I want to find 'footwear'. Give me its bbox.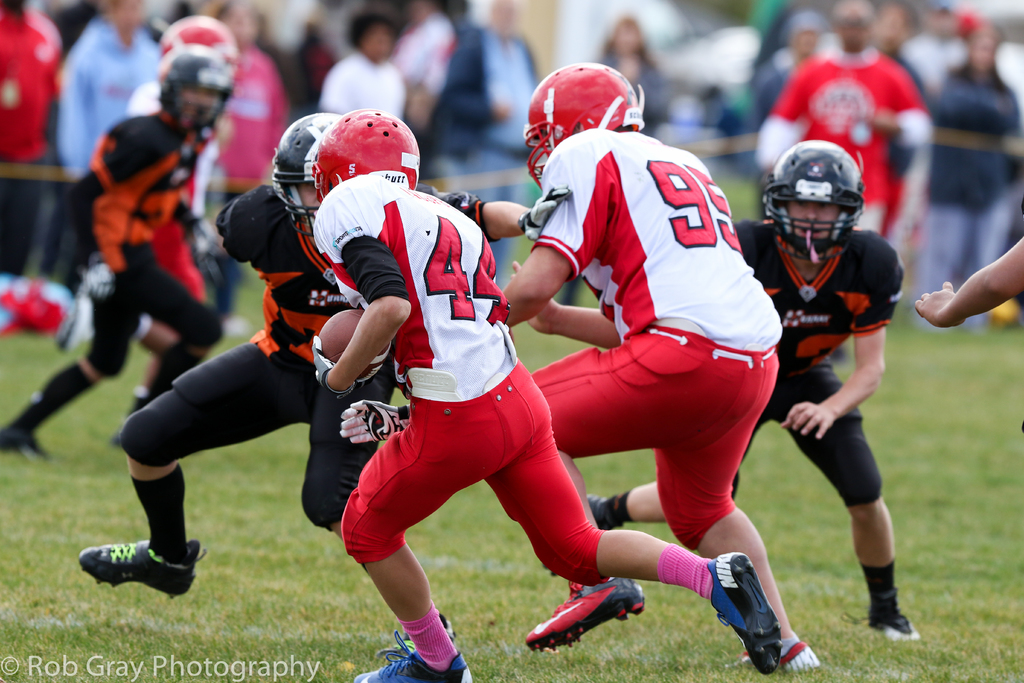
77 534 205 604.
